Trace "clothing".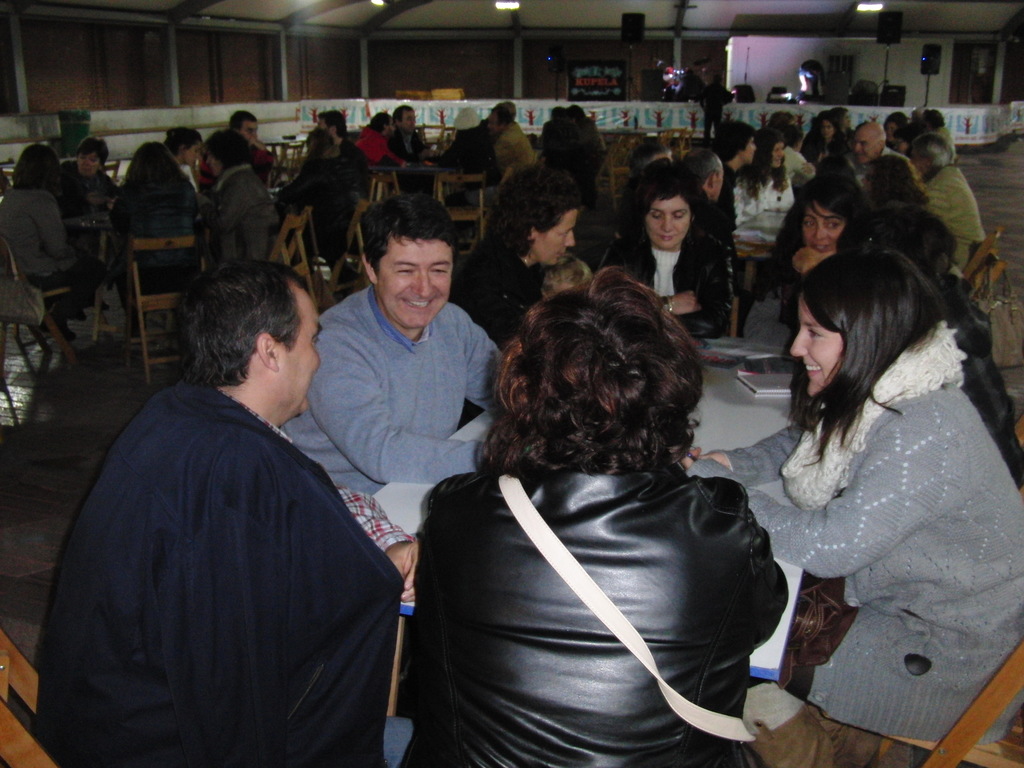
Traced to [left=743, top=368, right=1016, bottom=746].
